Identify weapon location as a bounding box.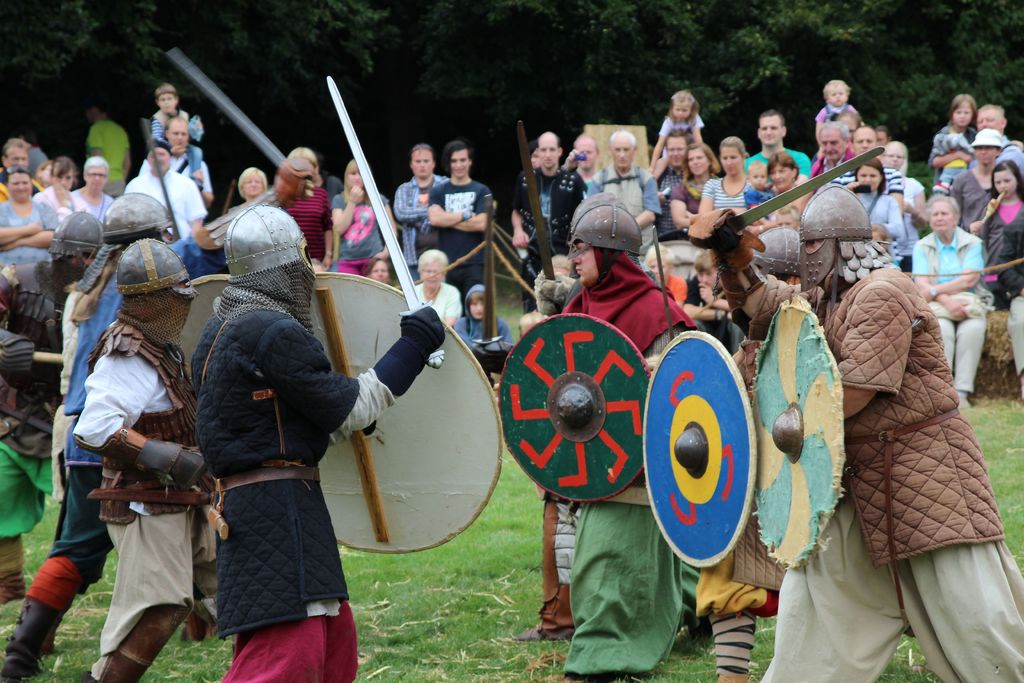
326, 70, 442, 368.
